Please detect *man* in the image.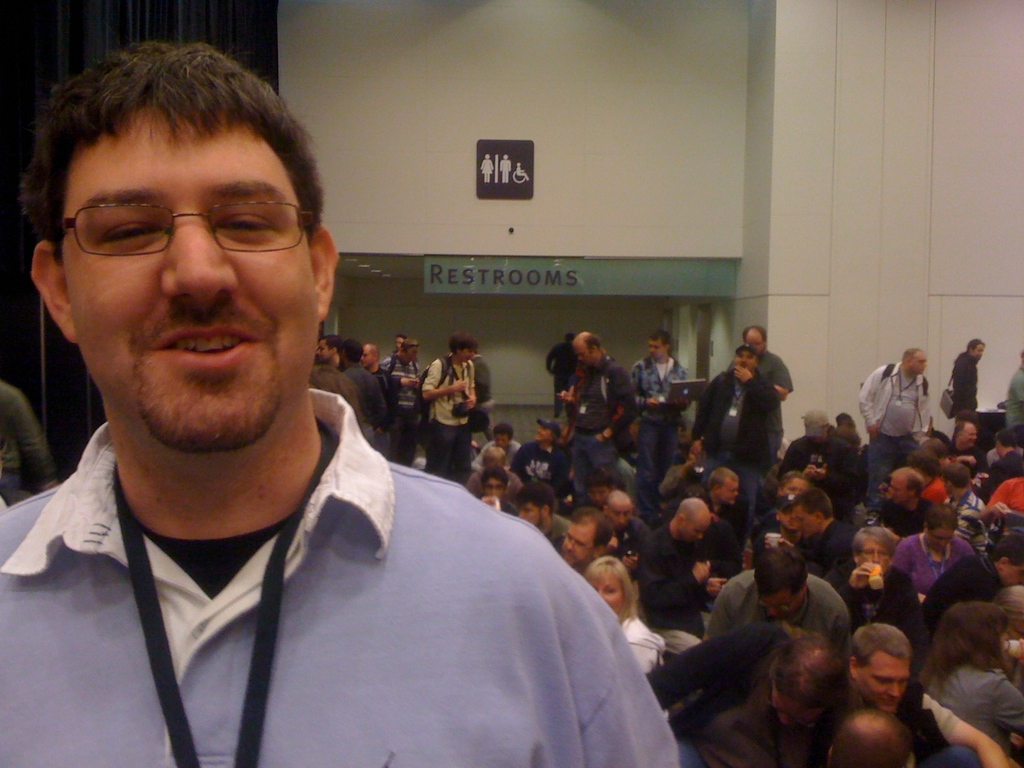
l=769, t=488, r=857, b=573.
